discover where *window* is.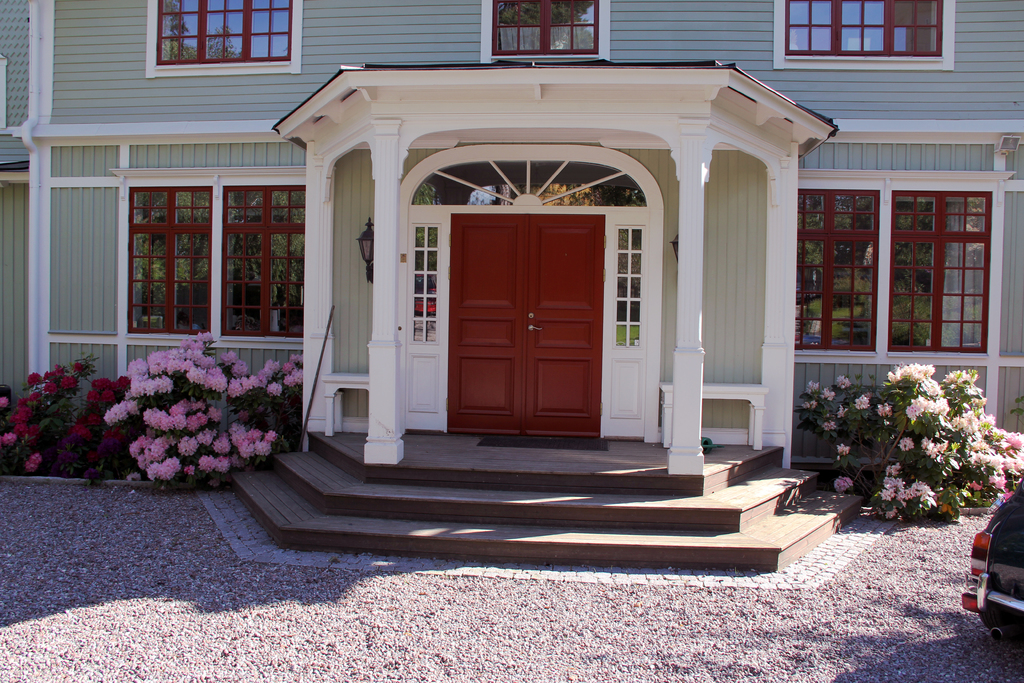
Discovered at x1=797 y1=170 x2=1014 y2=364.
